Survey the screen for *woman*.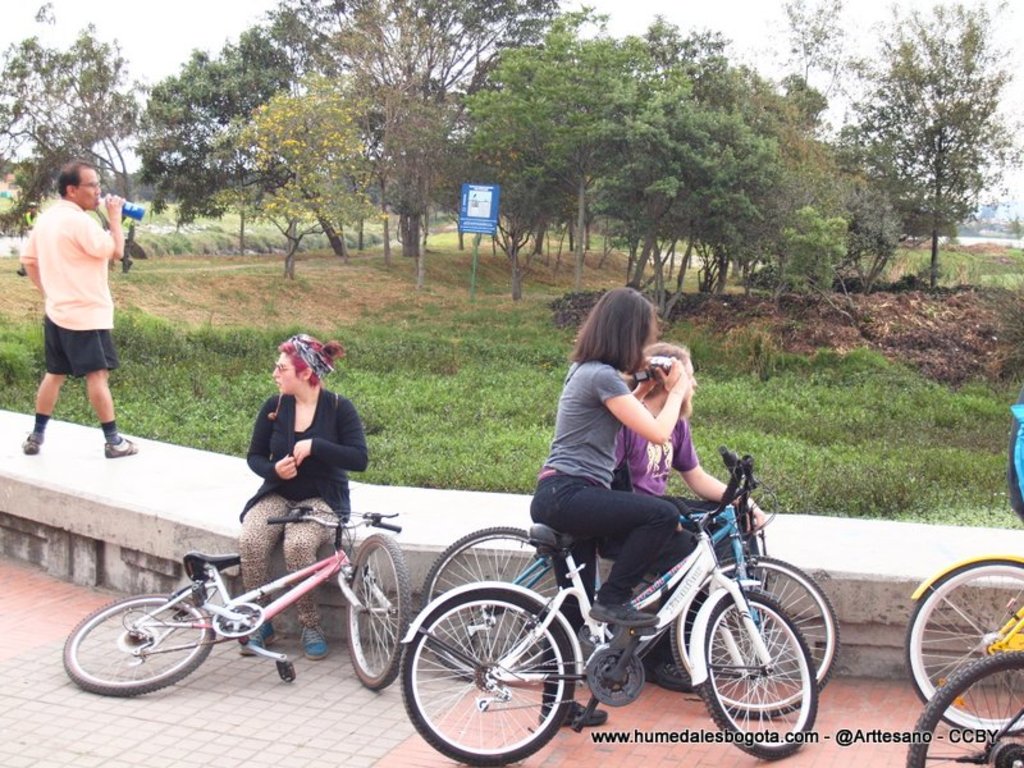
Survey found: locate(224, 343, 358, 573).
